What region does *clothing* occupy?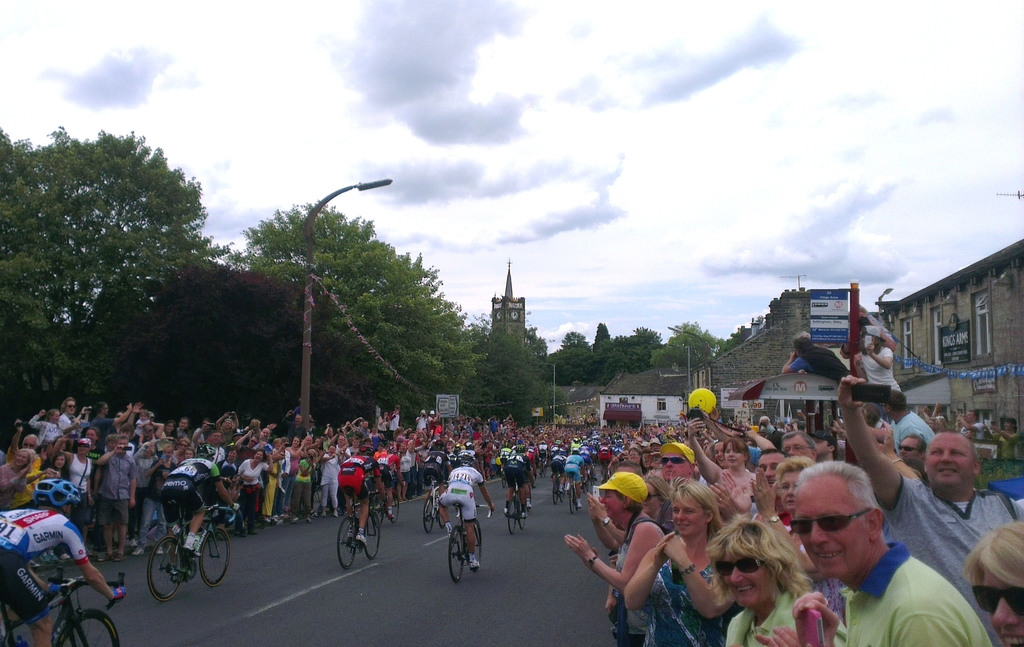
(x1=158, y1=450, x2=228, y2=535).
